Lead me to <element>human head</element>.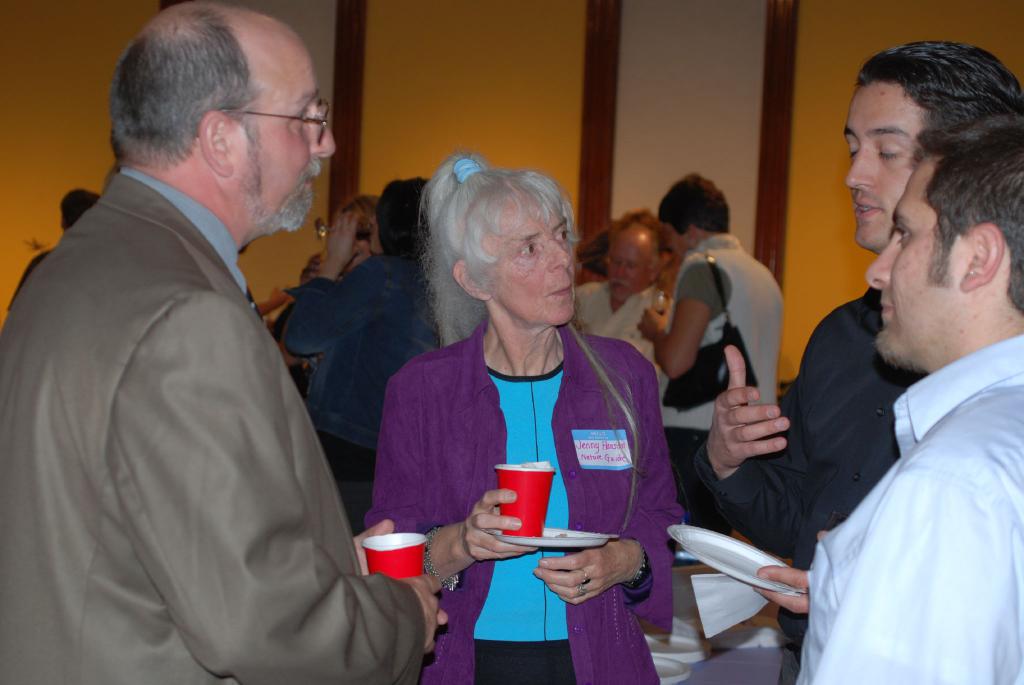
Lead to pyautogui.locateOnScreen(93, 9, 335, 224).
